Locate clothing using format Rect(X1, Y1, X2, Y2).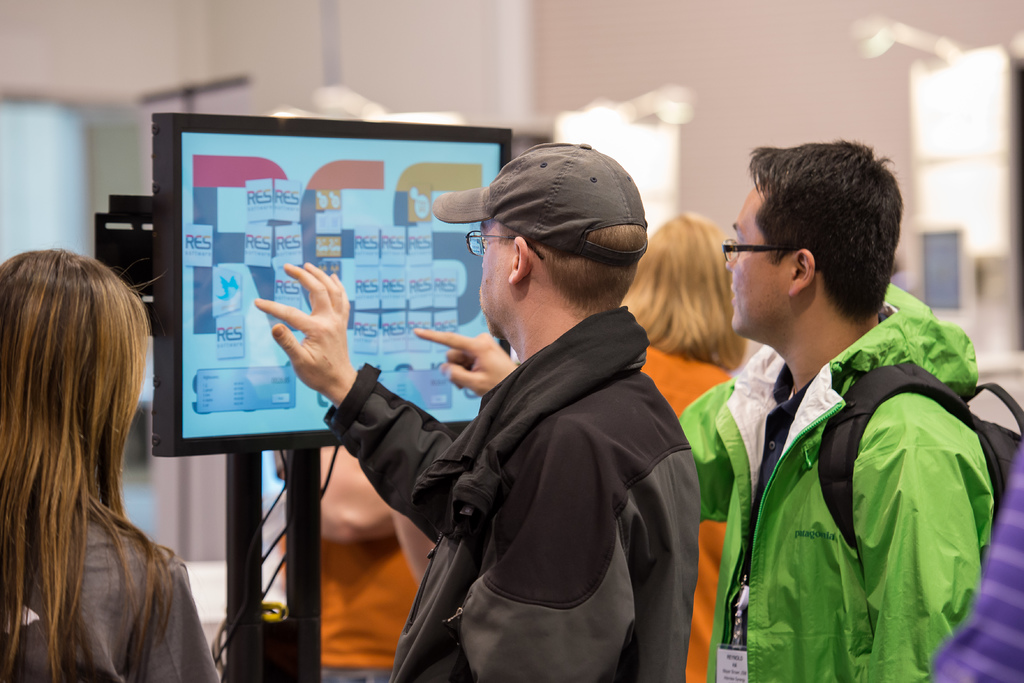
Rect(922, 432, 1023, 682).
